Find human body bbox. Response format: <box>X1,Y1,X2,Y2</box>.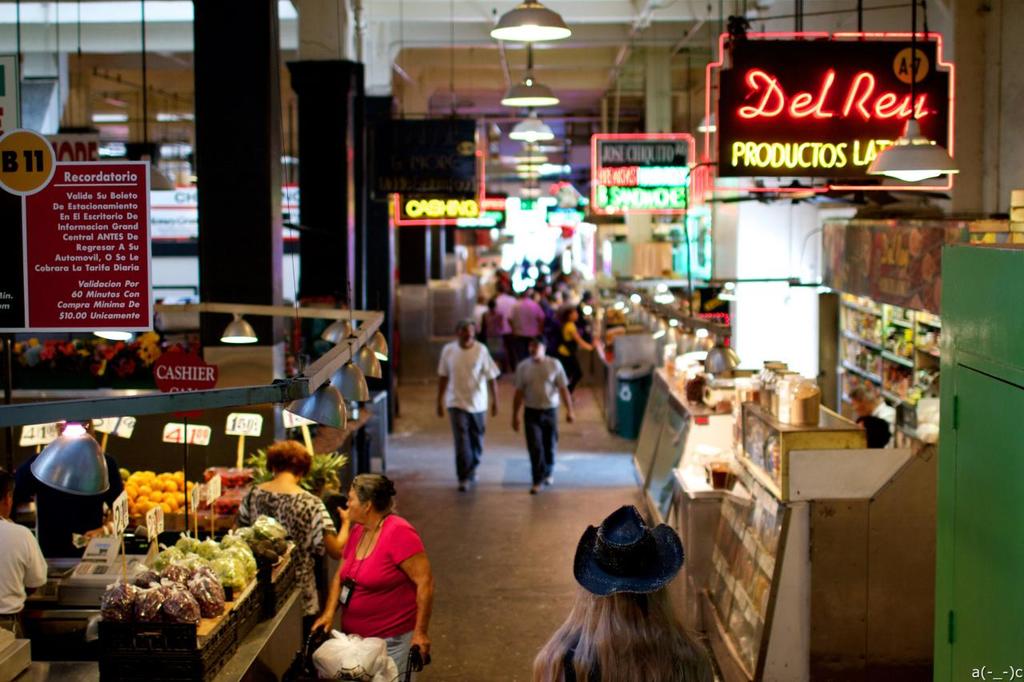
<box>512,354,575,493</box>.
